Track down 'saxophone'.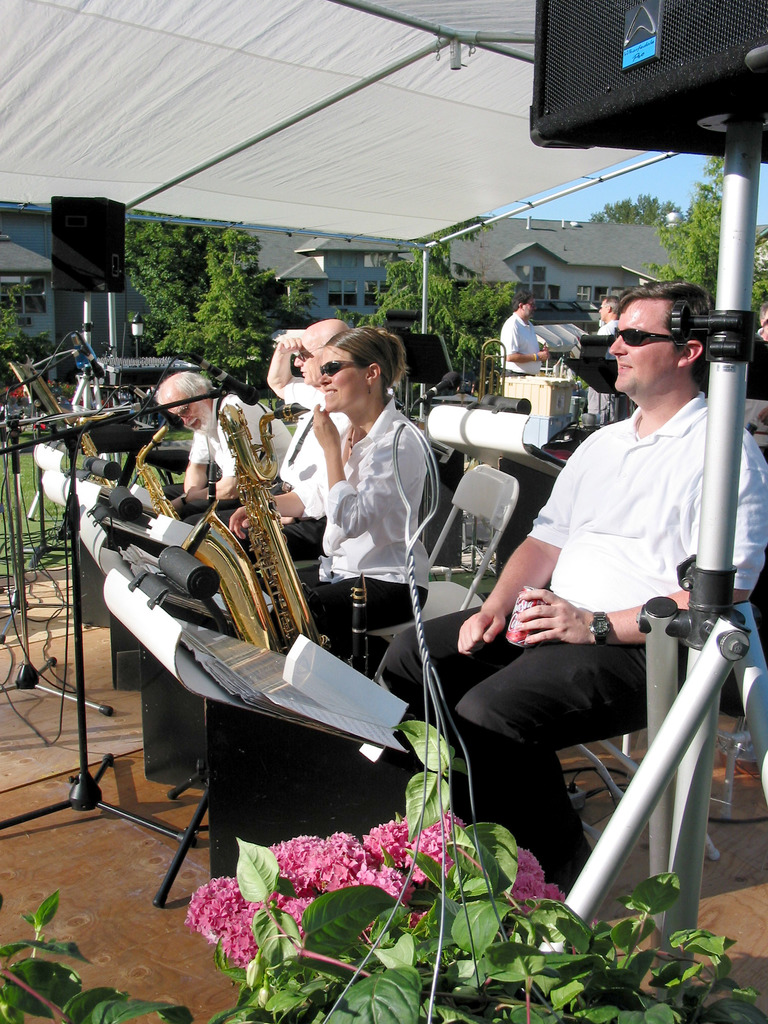
Tracked to 185 383 321 678.
